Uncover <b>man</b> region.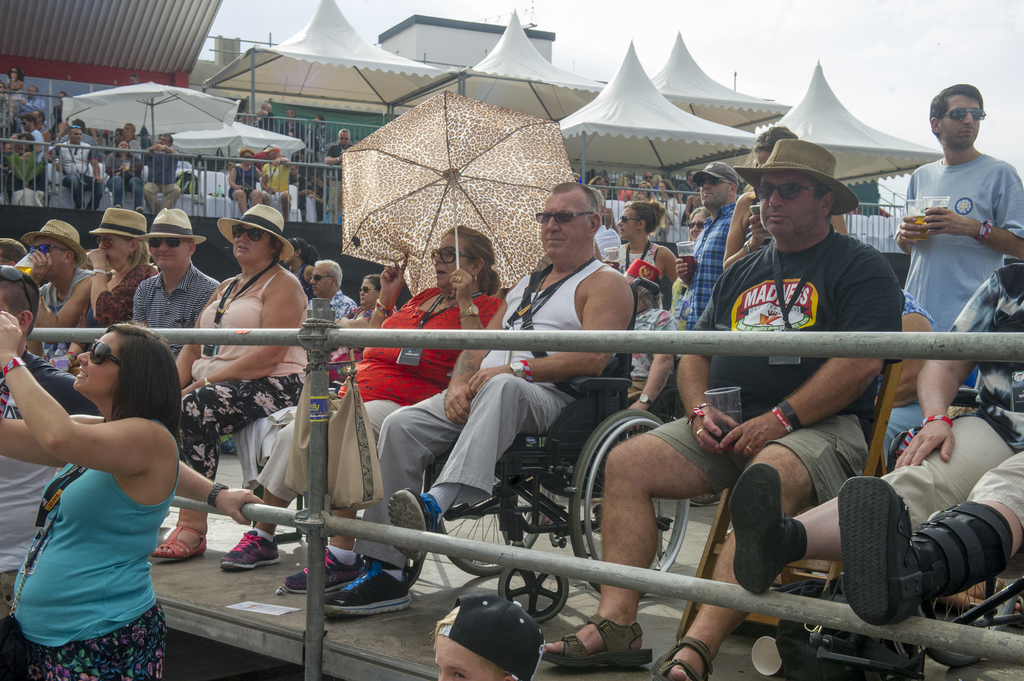
Uncovered: 132 206 220 358.
